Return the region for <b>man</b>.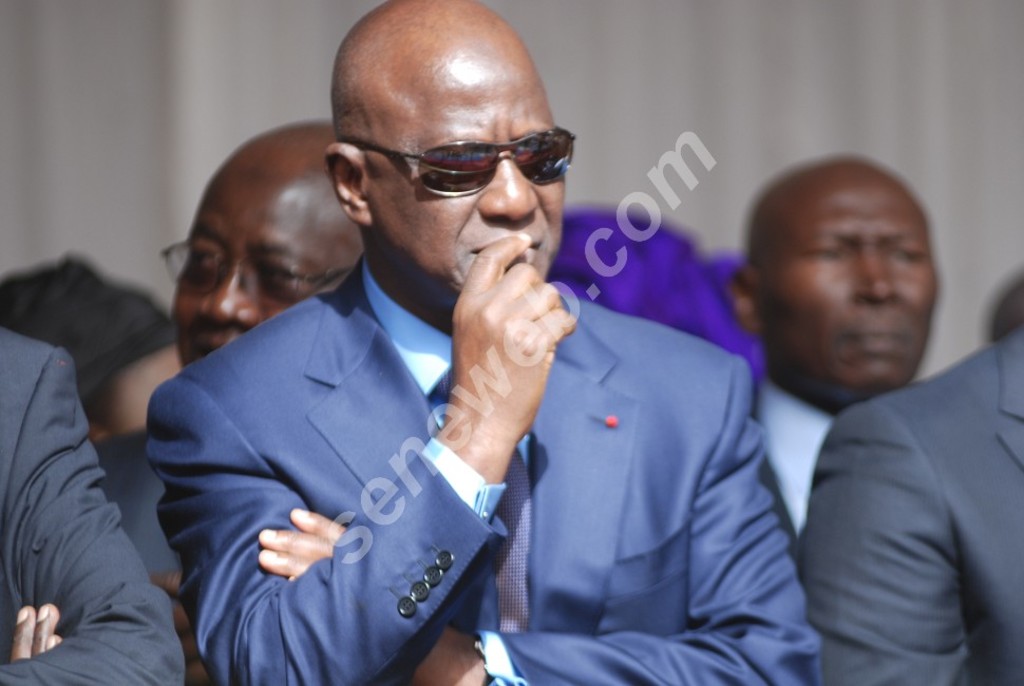
detection(185, 0, 832, 685).
